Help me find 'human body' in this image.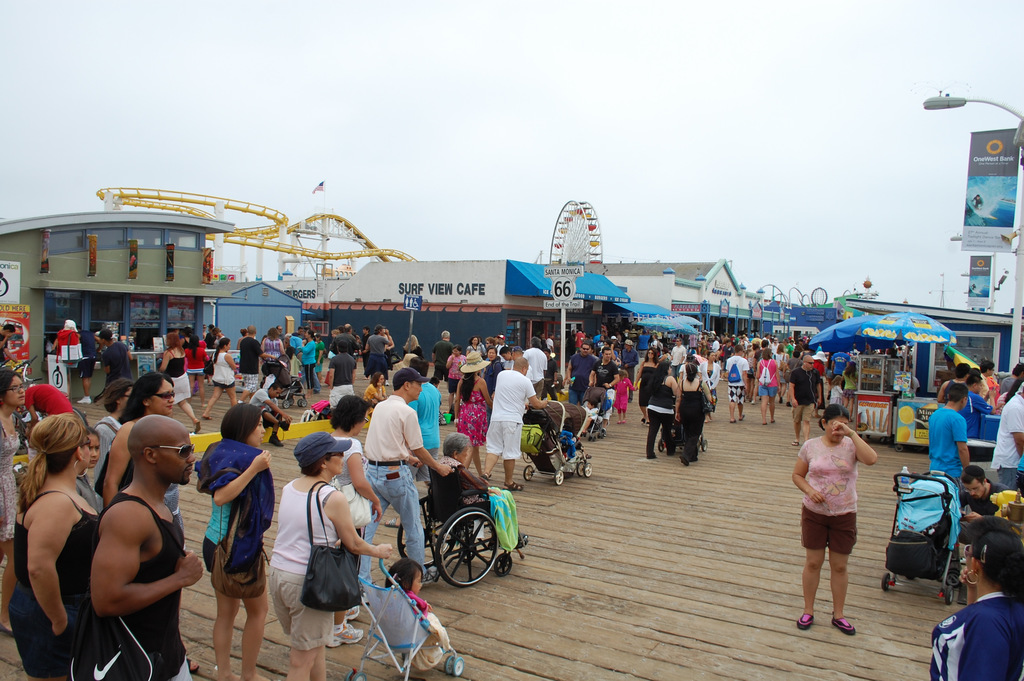
Found it: [300, 339, 315, 400].
